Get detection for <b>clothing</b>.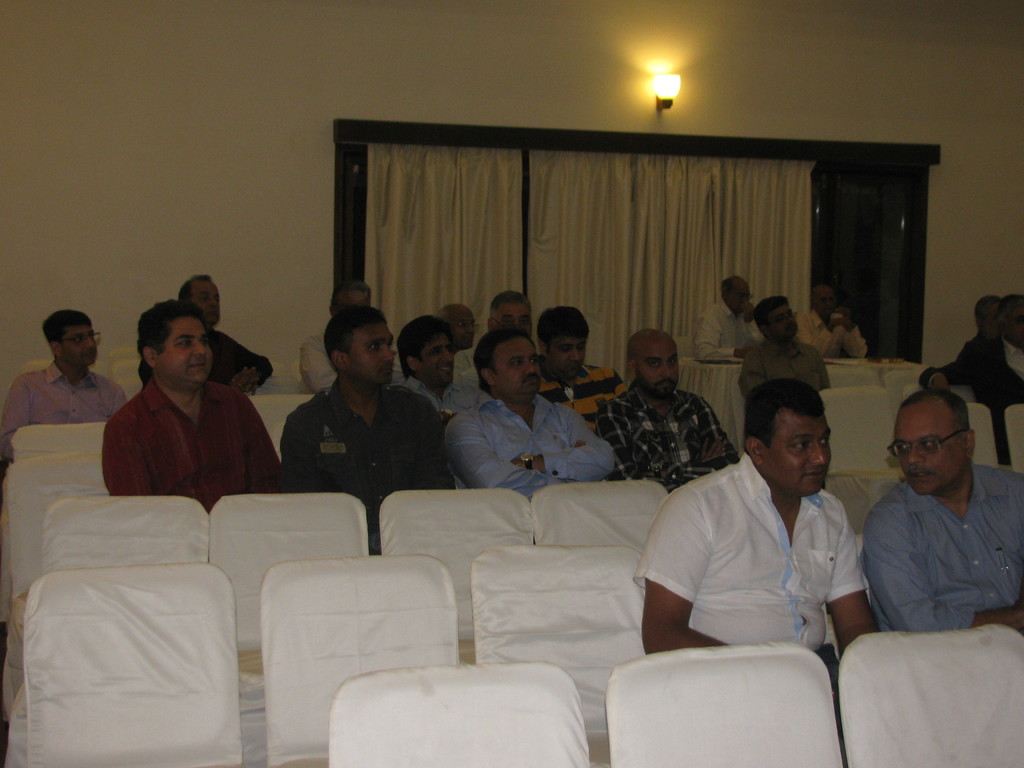
Detection: box(539, 360, 624, 426).
